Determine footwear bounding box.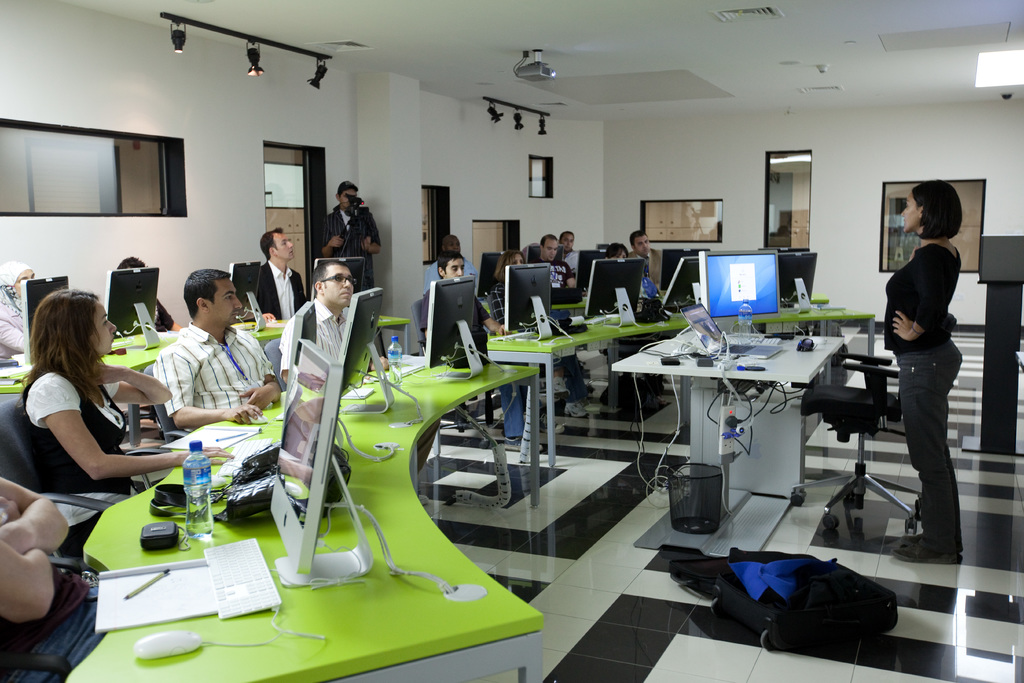
Determined: {"left": 417, "top": 493, "right": 430, "bottom": 505}.
